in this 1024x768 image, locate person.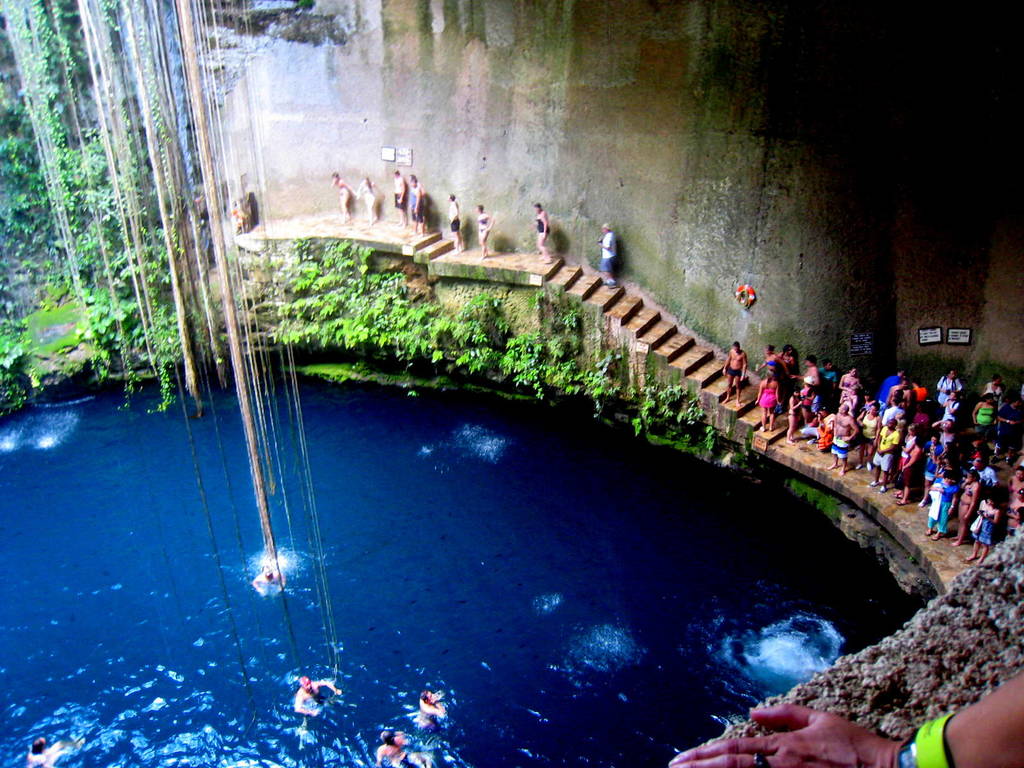
Bounding box: BBox(20, 723, 77, 767).
